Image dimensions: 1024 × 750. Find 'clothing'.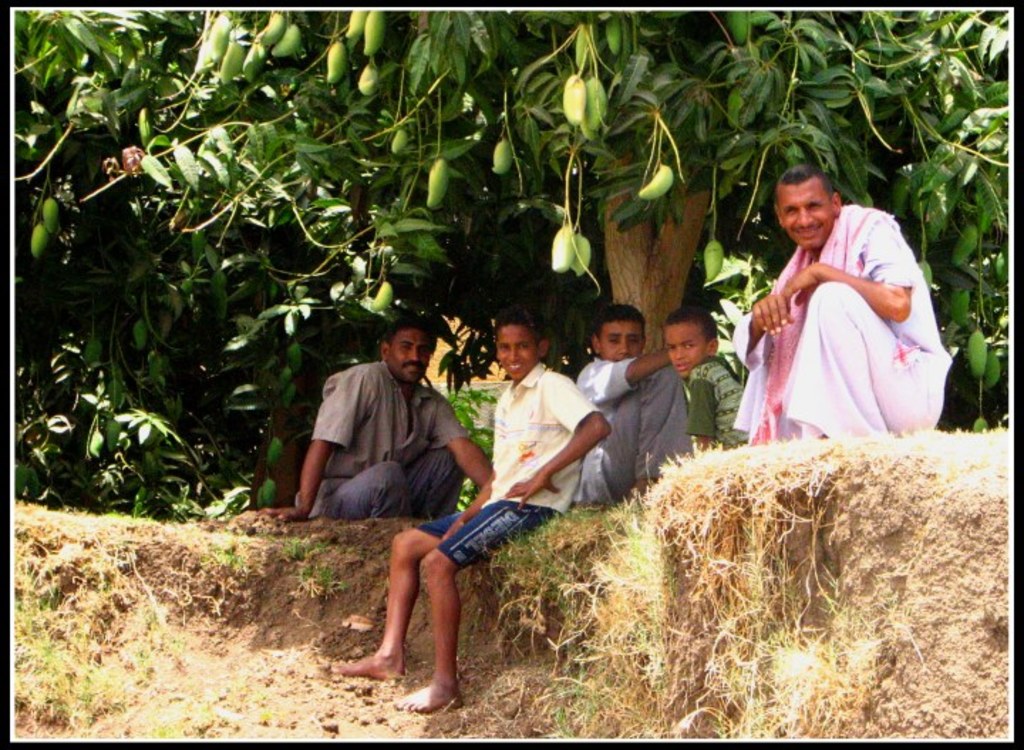
[418, 360, 604, 576].
